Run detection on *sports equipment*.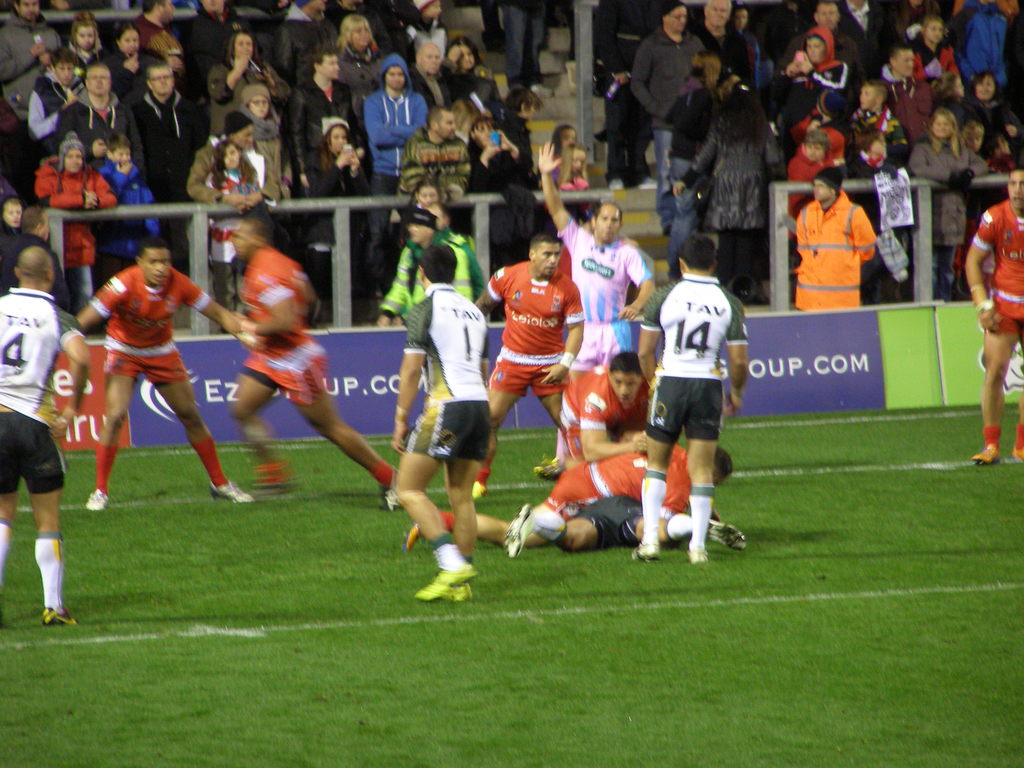
Result: locate(83, 491, 109, 511).
